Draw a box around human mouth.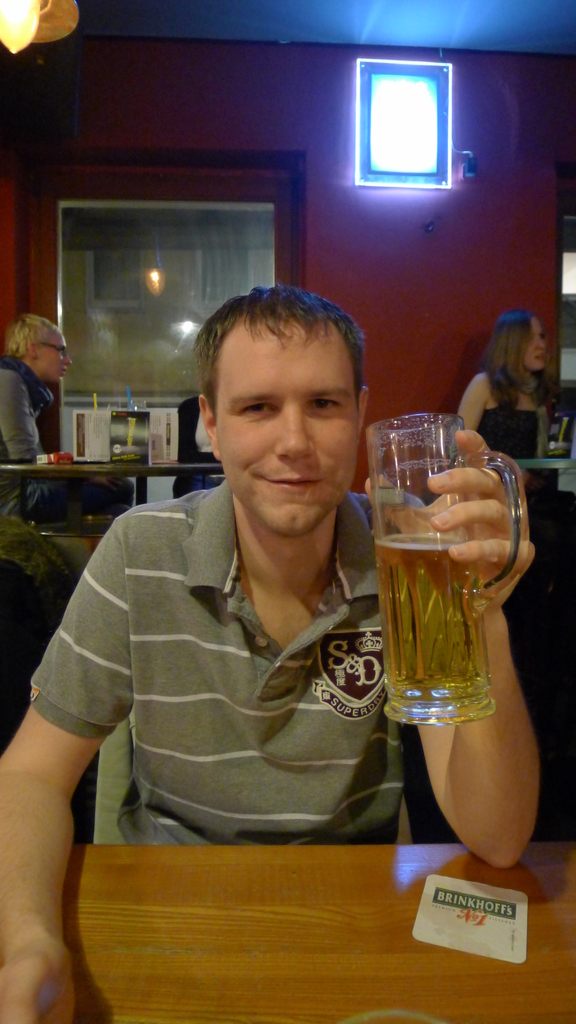
<region>262, 477, 322, 488</region>.
